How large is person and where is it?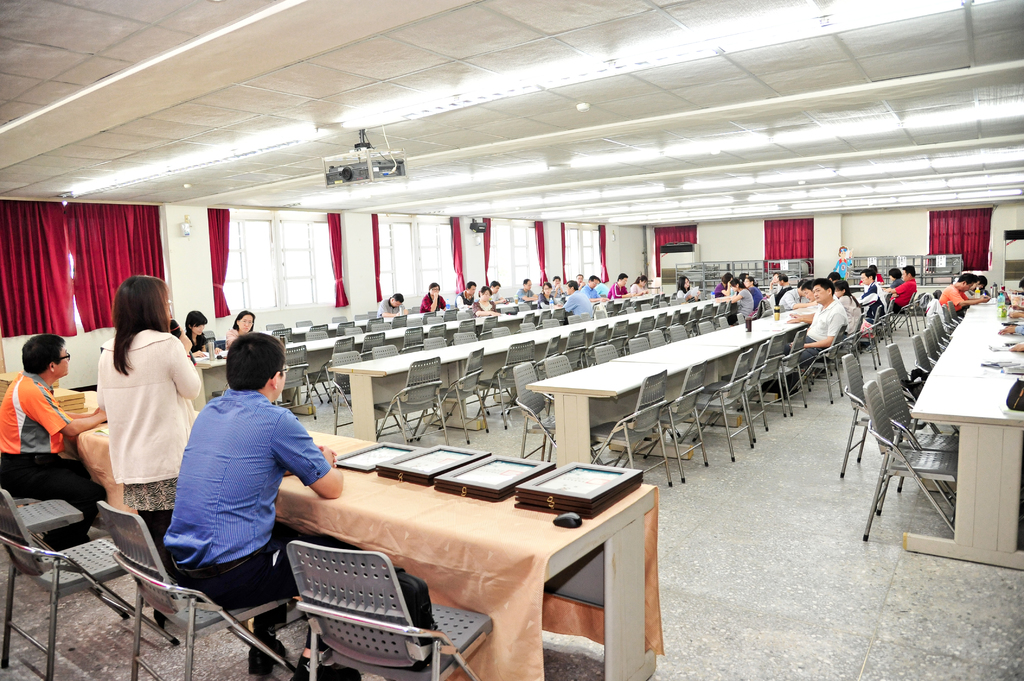
Bounding box: [676, 273, 700, 298].
